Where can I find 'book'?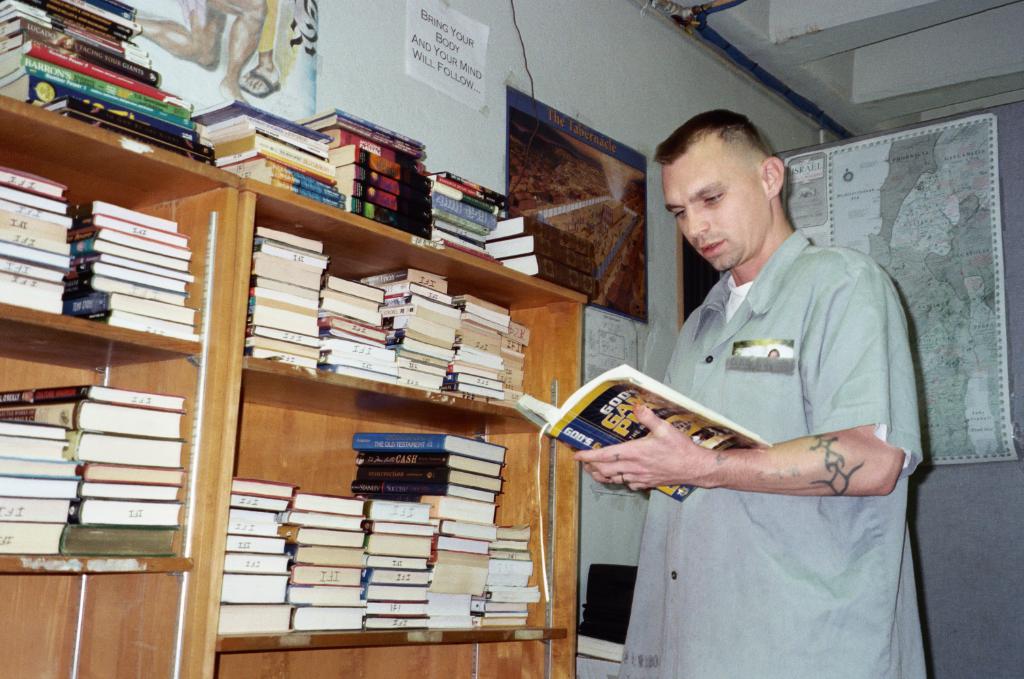
You can find it at bbox=[511, 364, 775, 505].
